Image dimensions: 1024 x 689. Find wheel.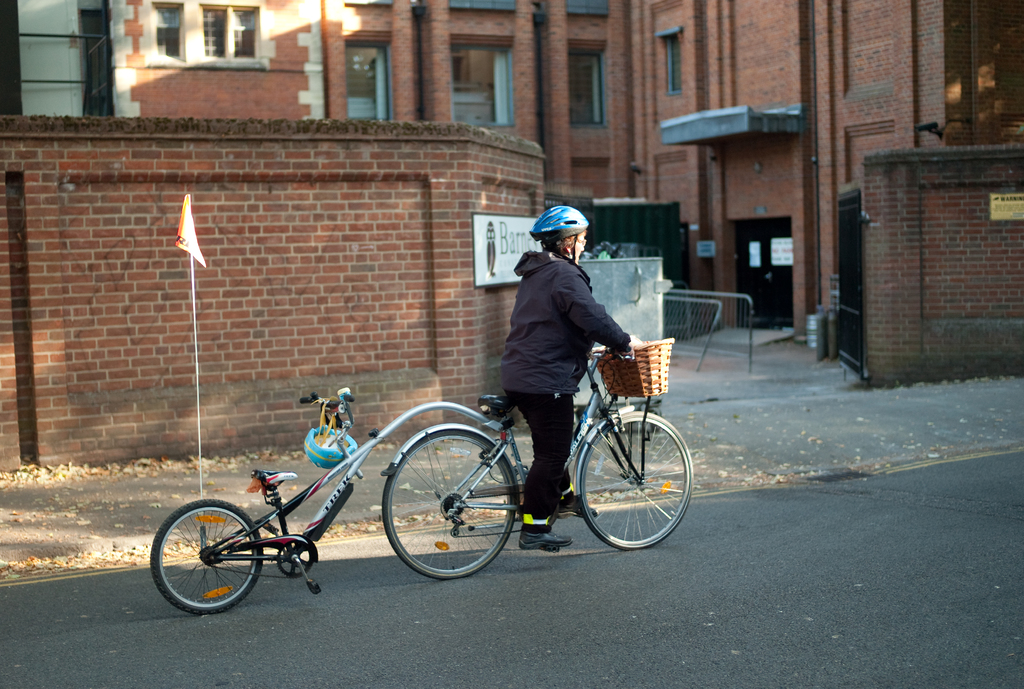
<bbox>150, 498, 266, 615</bbox>.
